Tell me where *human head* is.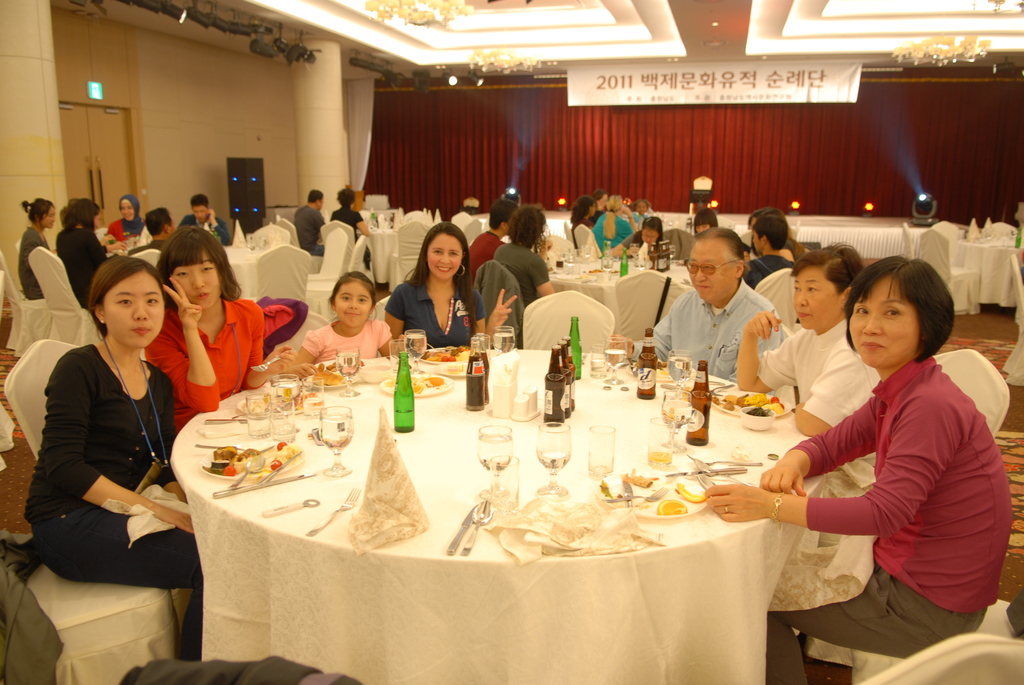
*human head* is at (328, 270, 376, 327).
